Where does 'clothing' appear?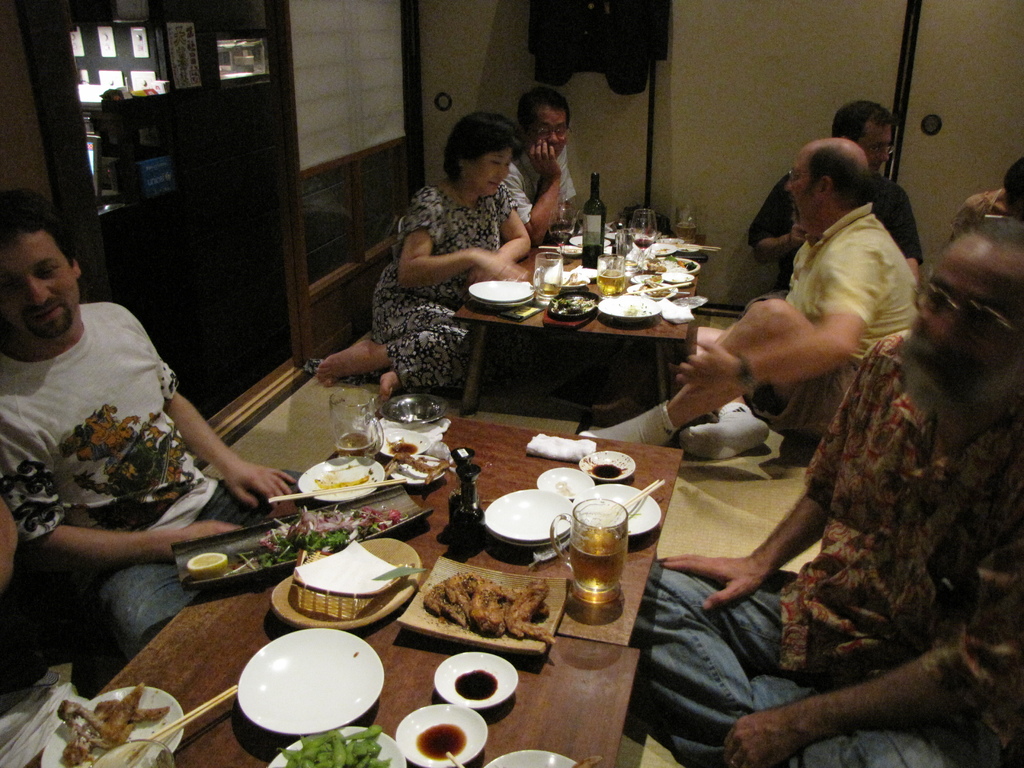
Appears at [x1=636, y1=317, x2=1023, y2=767].
